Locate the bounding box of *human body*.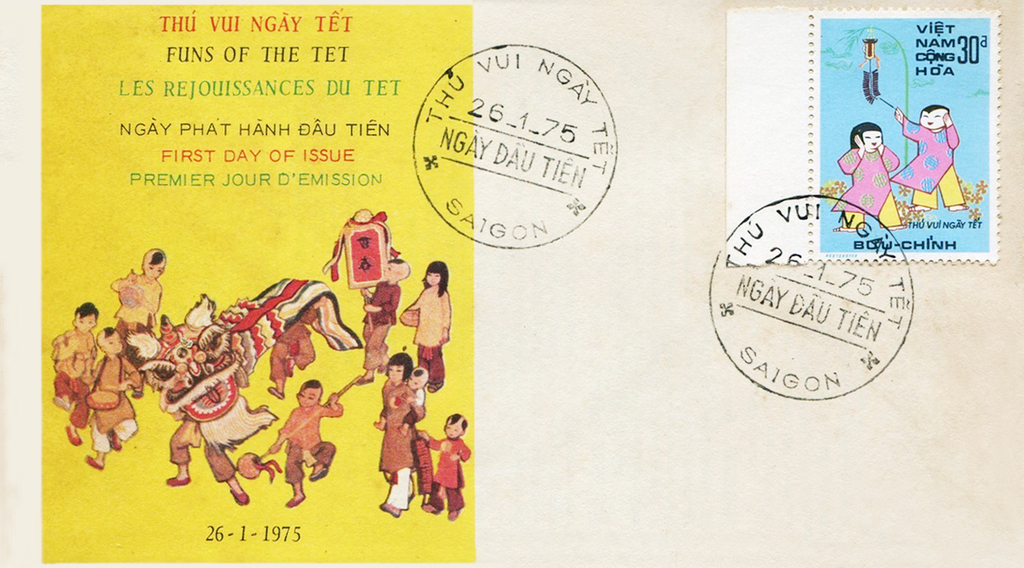
Bounding box: box=[118, 253, 169, 407].
